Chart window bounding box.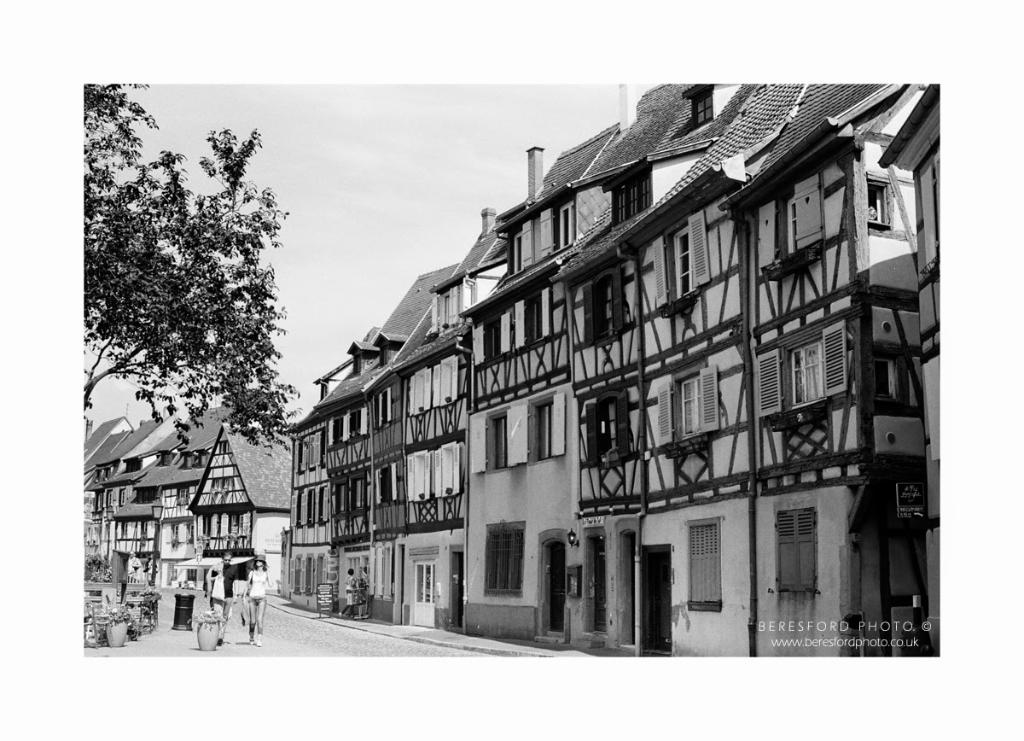
Charted: select_region(864, 174, 888, 227).
